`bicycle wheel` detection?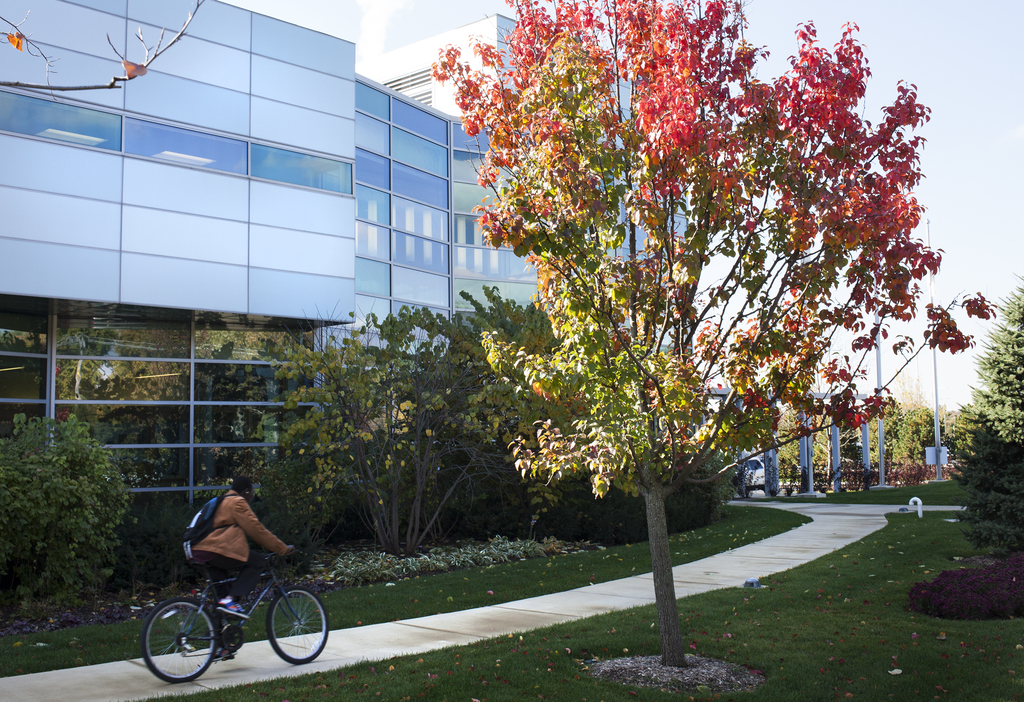
(x1=143, y1=605, x2=205, y2=687)
